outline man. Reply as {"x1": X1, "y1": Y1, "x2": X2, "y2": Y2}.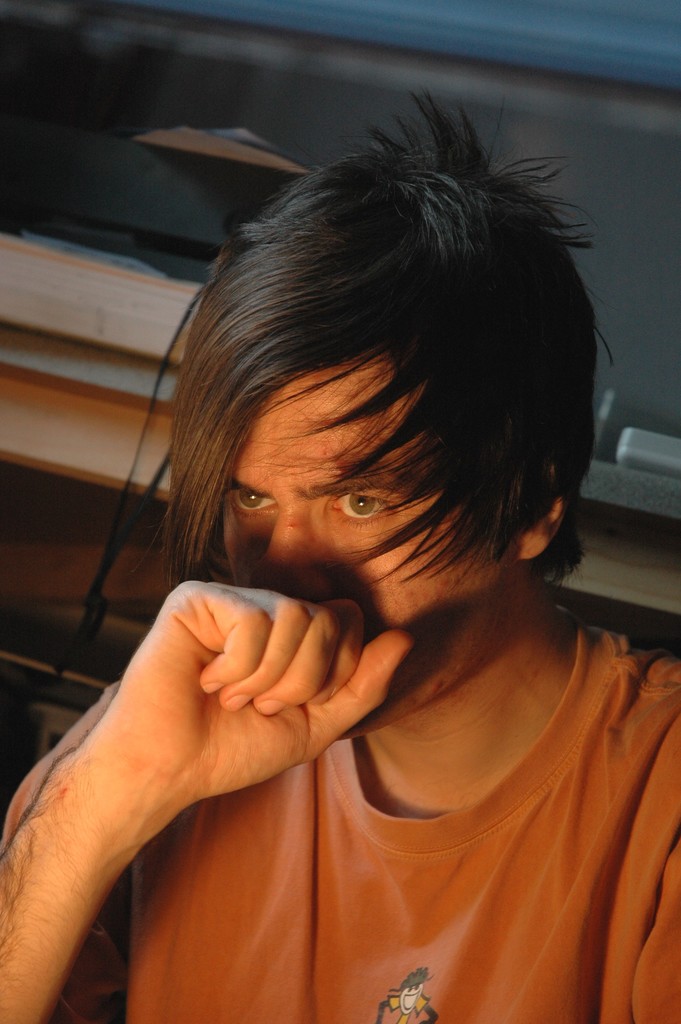
{"x1": 1, "y1": 87, "x2": 680, "y2": 1022}.
